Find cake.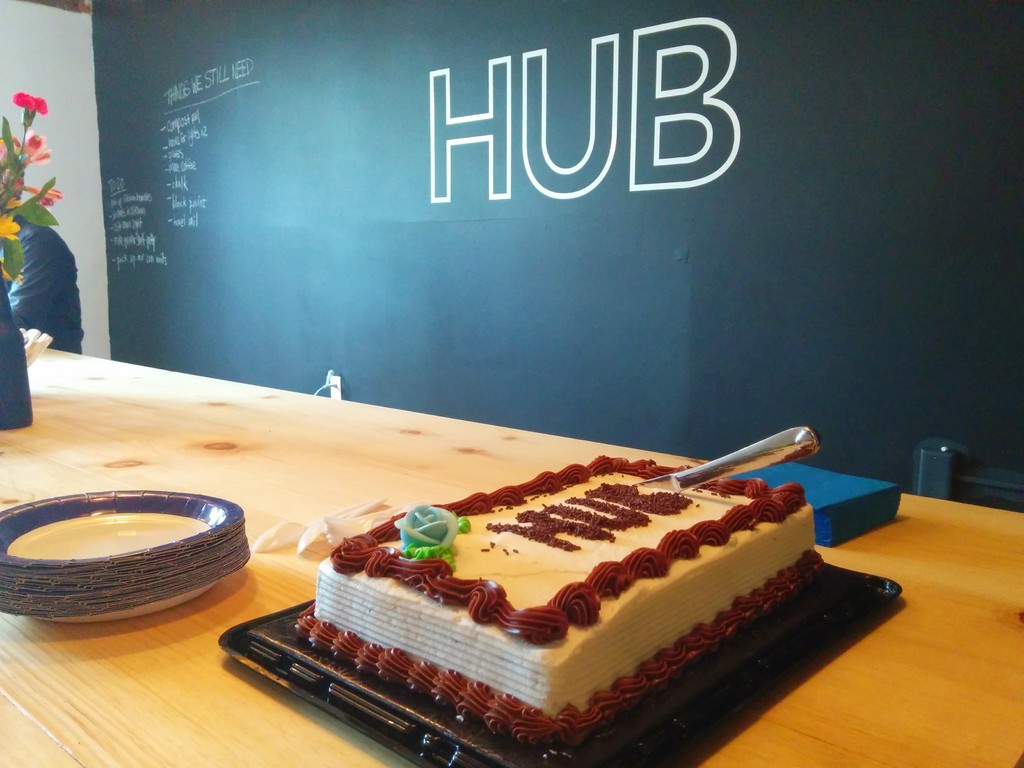
x1=292, y1=455, x2=813, y2=753.
